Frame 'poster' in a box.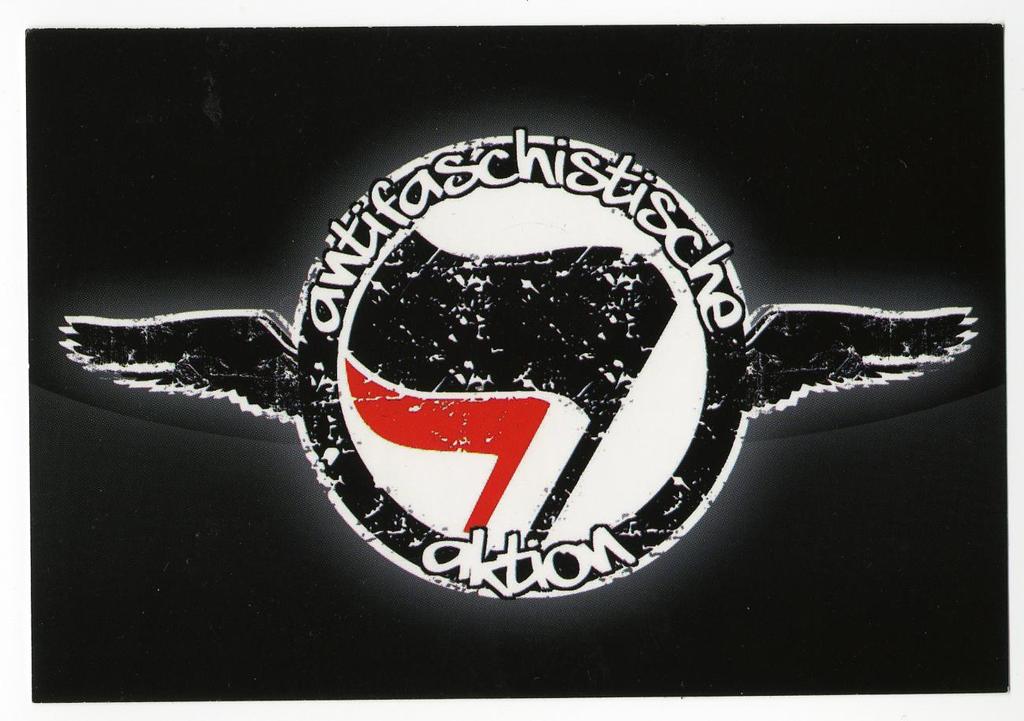
30,21,1006,698.
